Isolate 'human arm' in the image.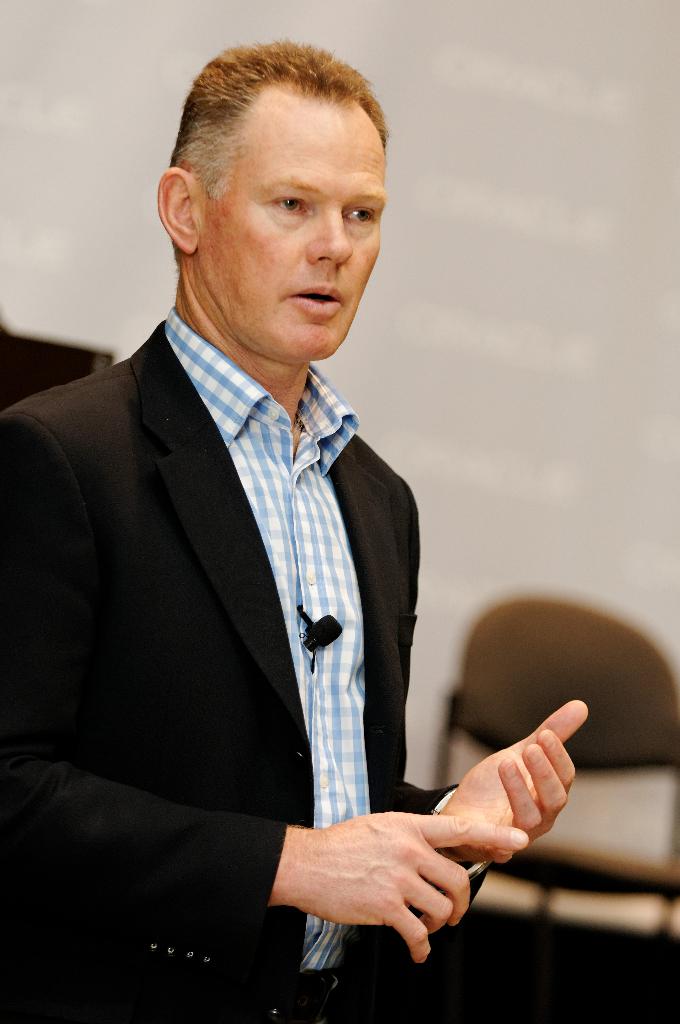
Isolated region: x1=391, y1=460, x2=594, y2=890.
